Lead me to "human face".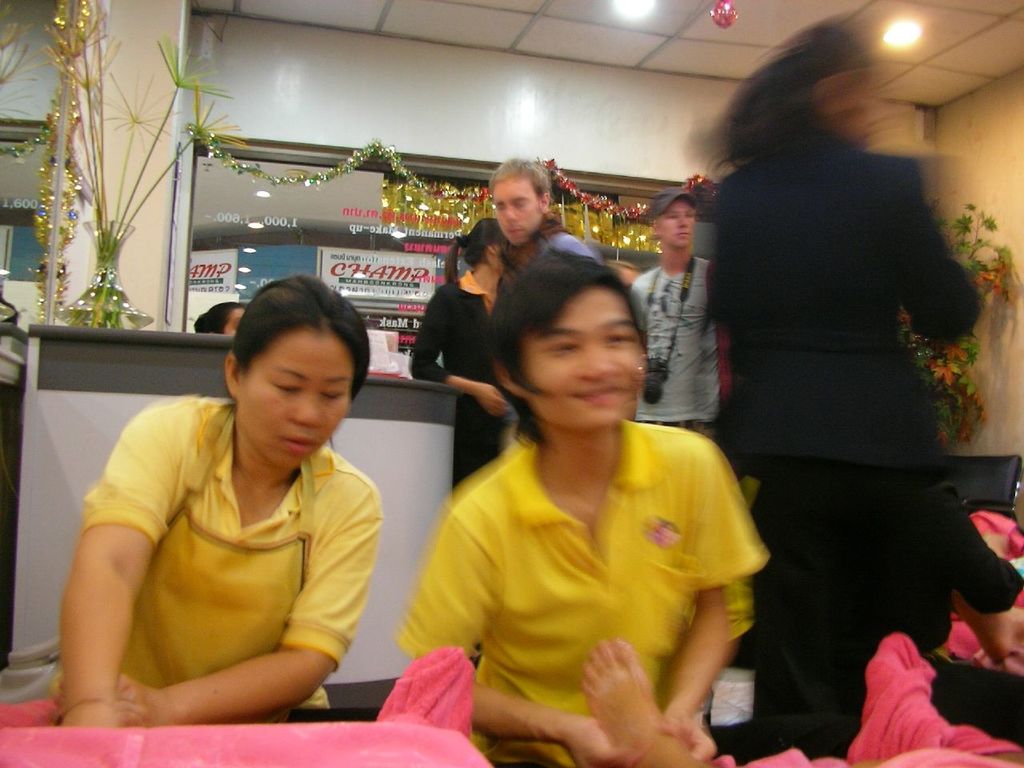
Lead to 488:176:534:244.
